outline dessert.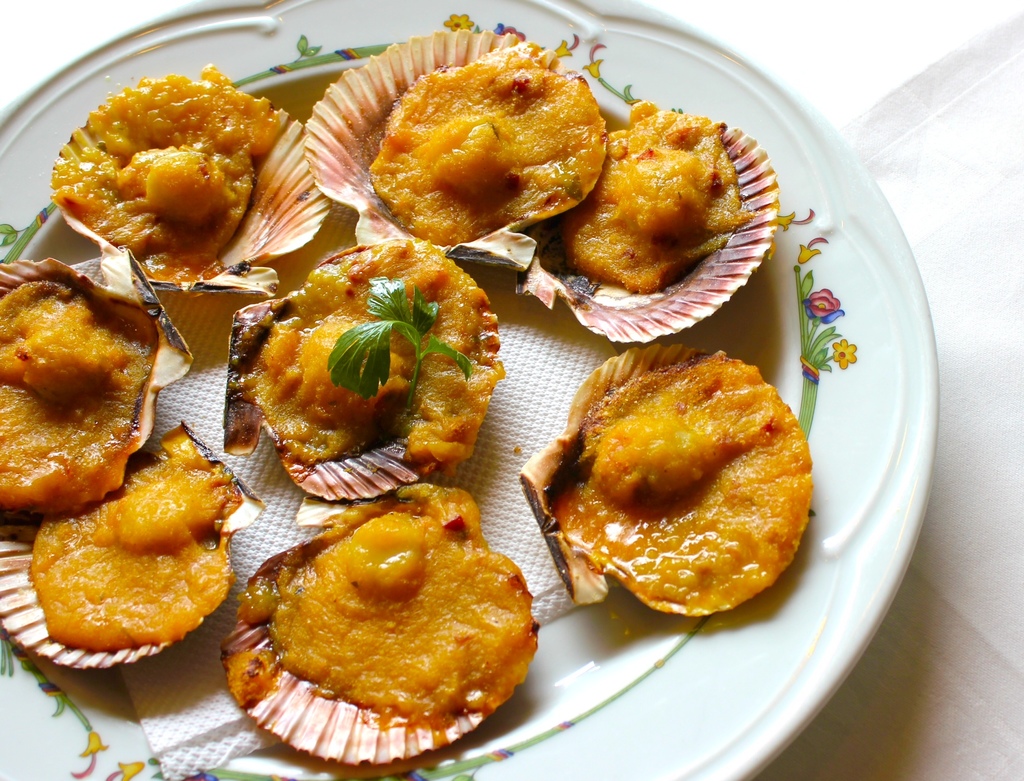
Outline: (x1=54, y1=70, x2=333, y2=291).
